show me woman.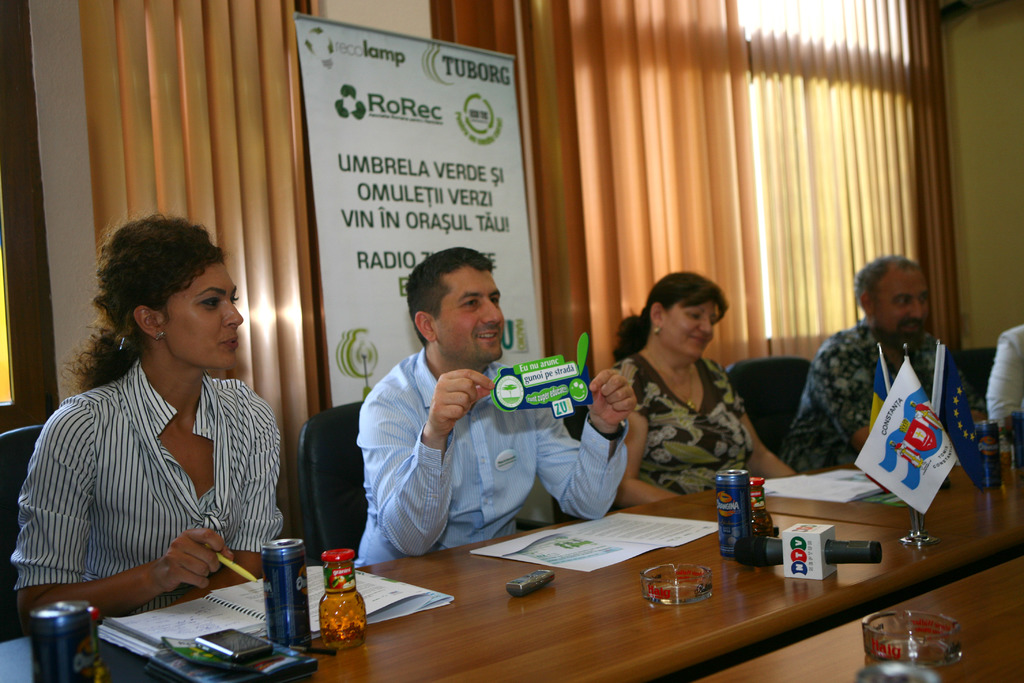
woman is here: bbox(600, 262, 777, 523).
